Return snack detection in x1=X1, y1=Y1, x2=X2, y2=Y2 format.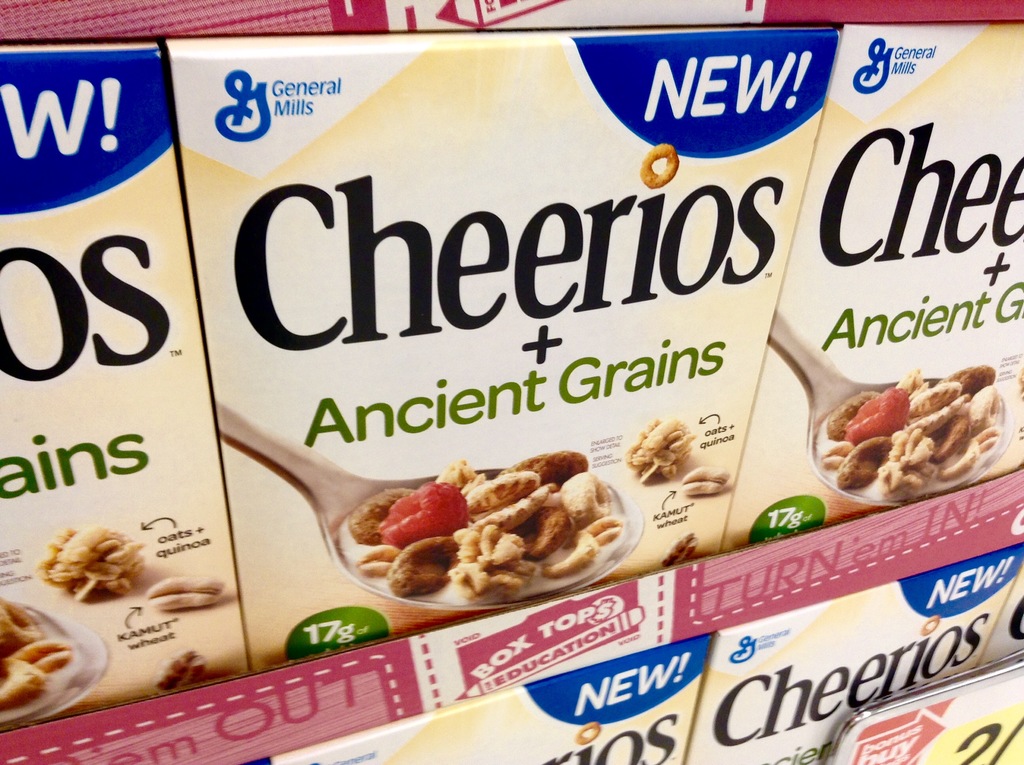
x1=625, y1=418, x2=699, y2=475.
